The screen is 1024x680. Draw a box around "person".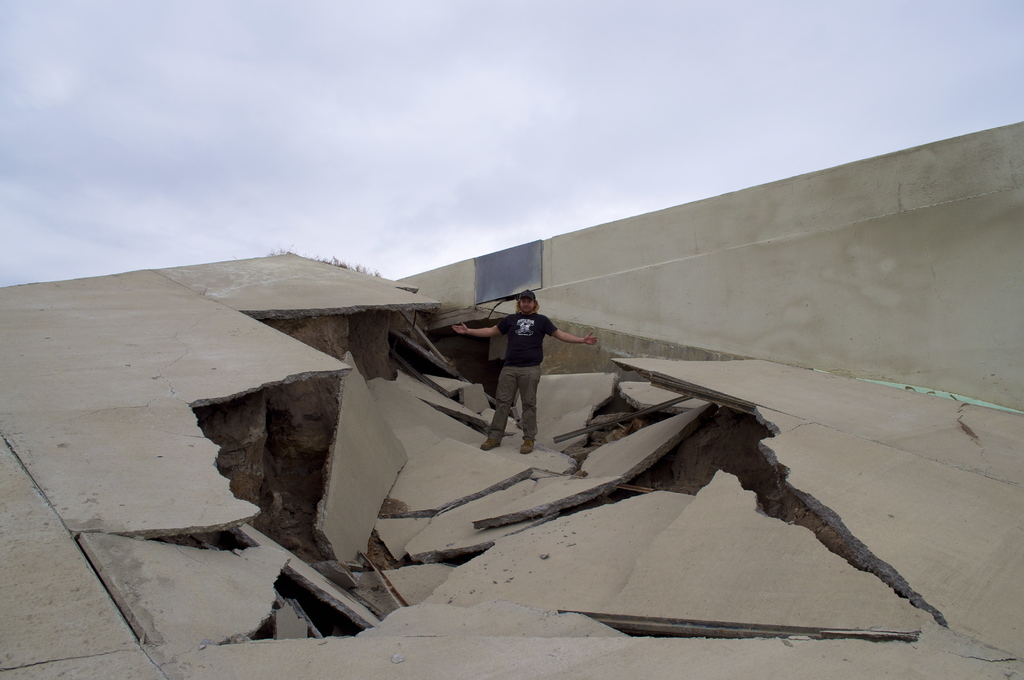
{"left": 452, "top": 287, "right": 595, "bottom": 457}.
